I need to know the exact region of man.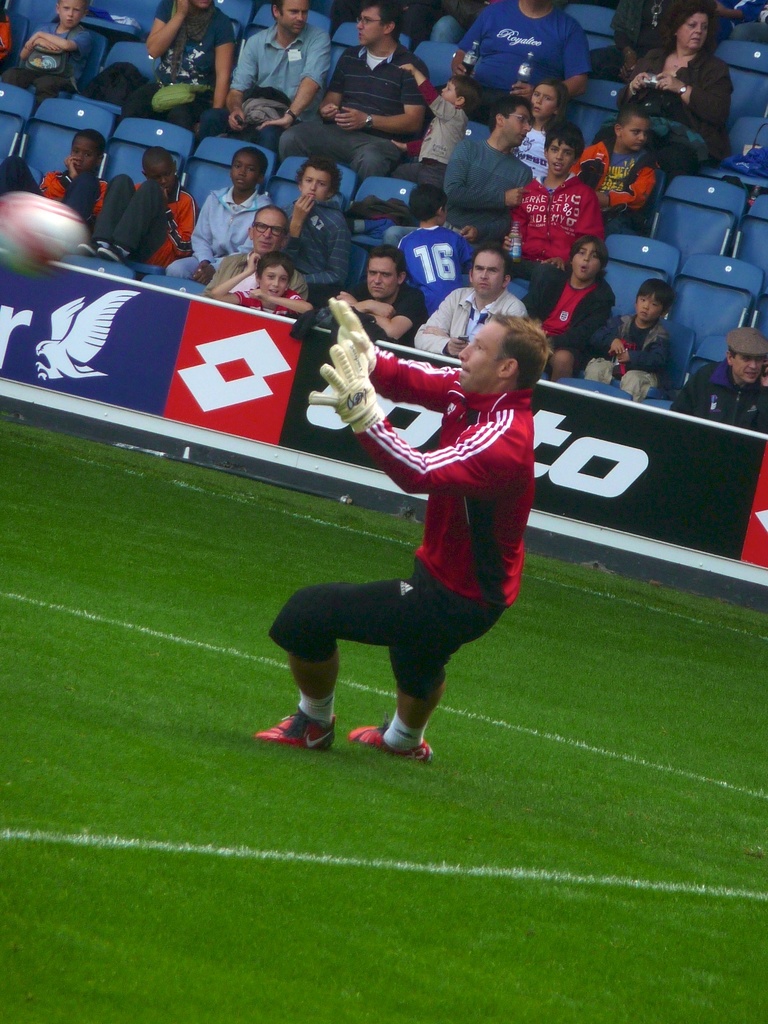
Region: 198, 209, 307, 303.
